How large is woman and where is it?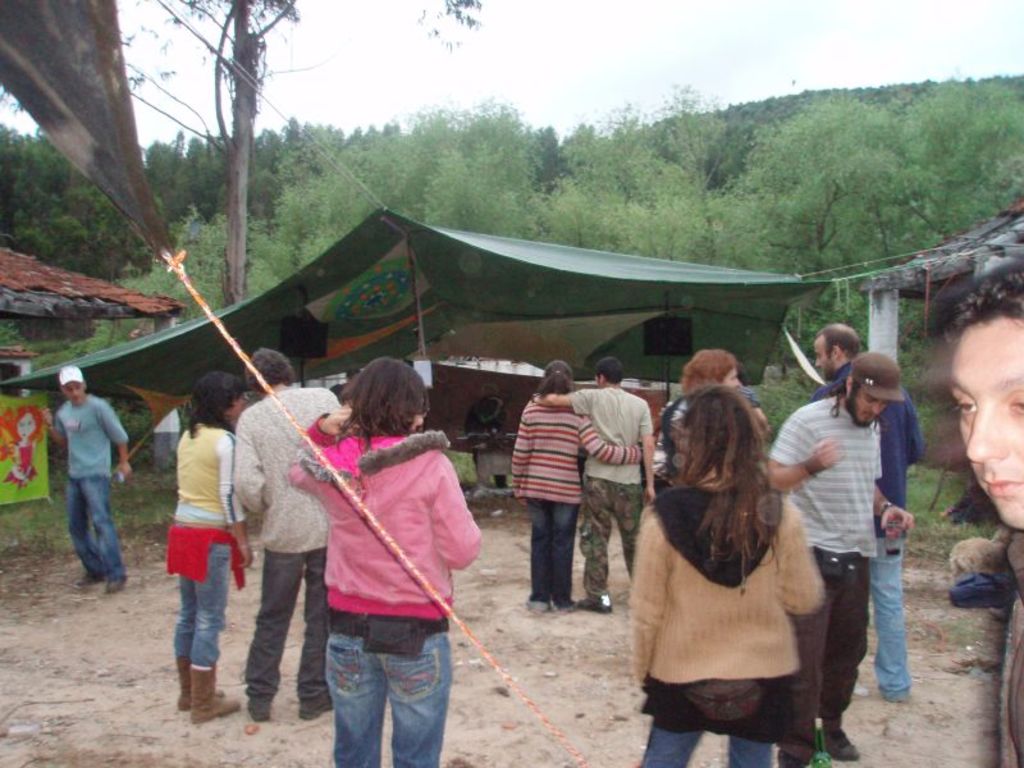
Bounding box: [x1=168, y1=392, x2=248, y2=718].
